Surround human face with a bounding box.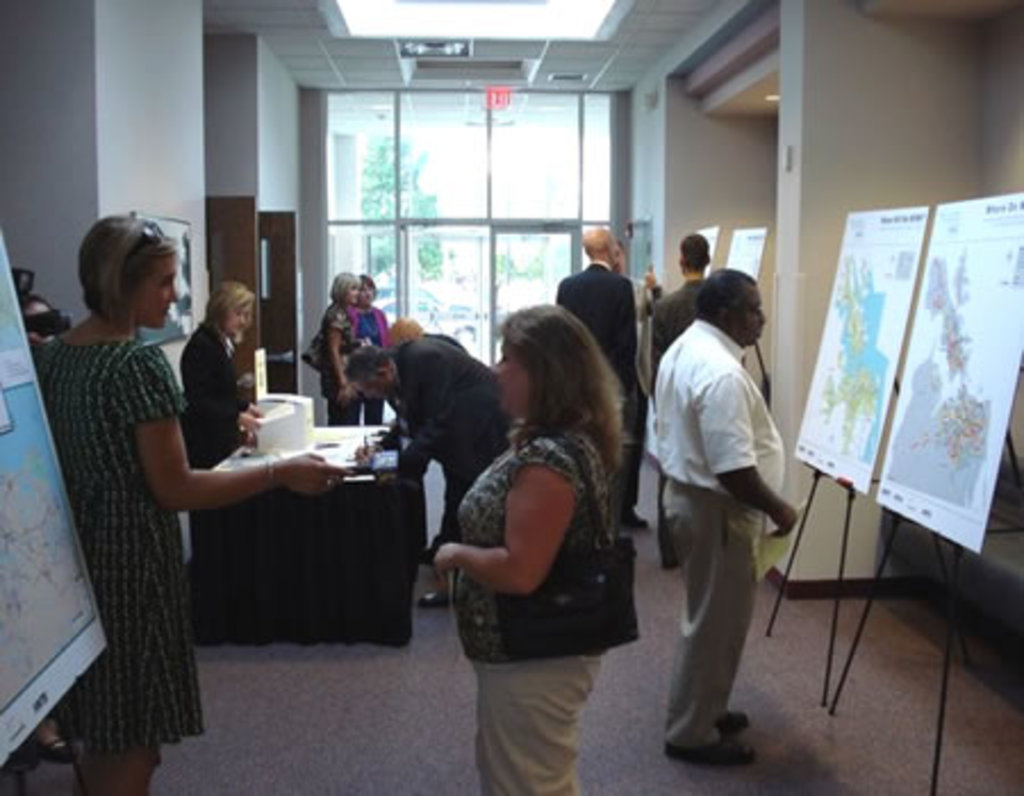
bbox=[132, 257, 182, 330].
